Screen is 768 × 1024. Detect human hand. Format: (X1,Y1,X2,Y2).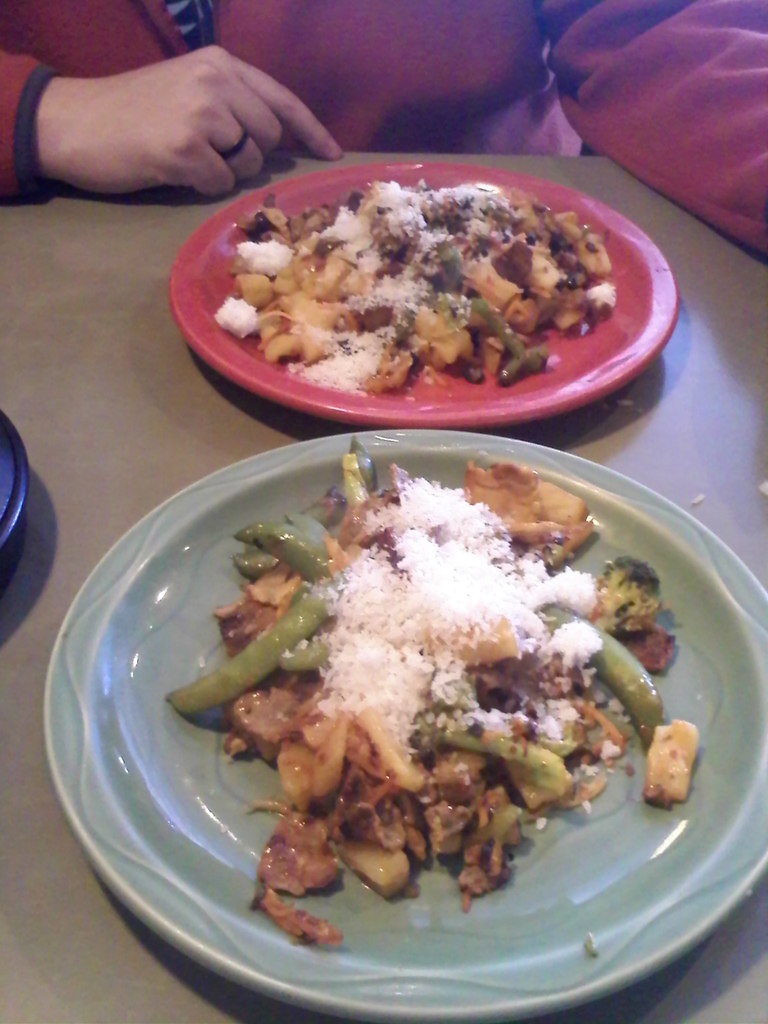
(3,30,334,206).
